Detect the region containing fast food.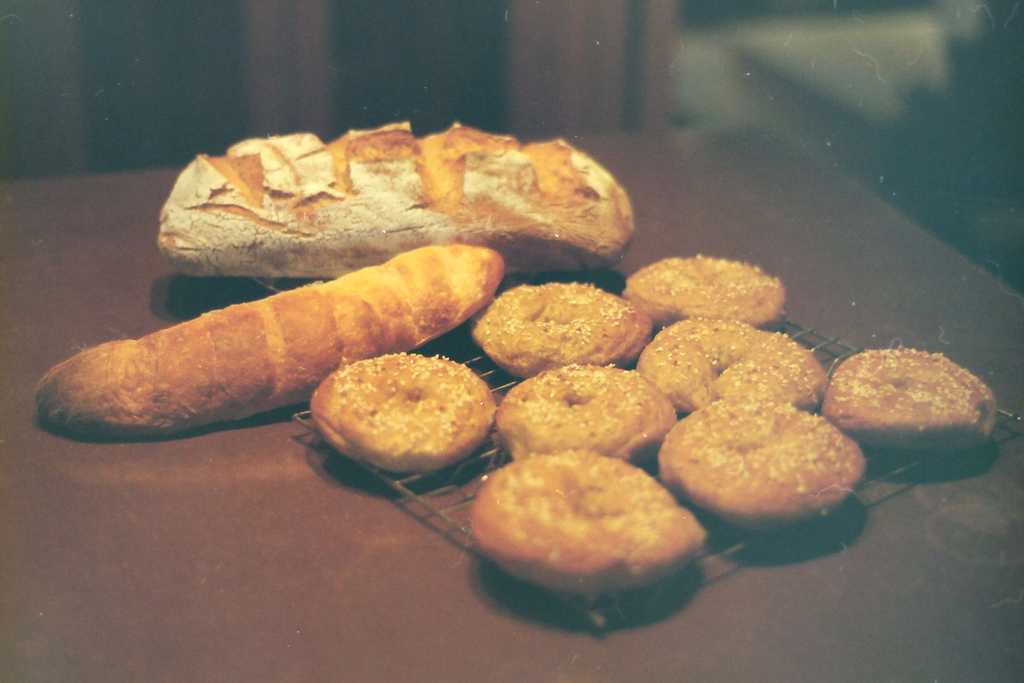
rect(663, 394, 865, 522).
